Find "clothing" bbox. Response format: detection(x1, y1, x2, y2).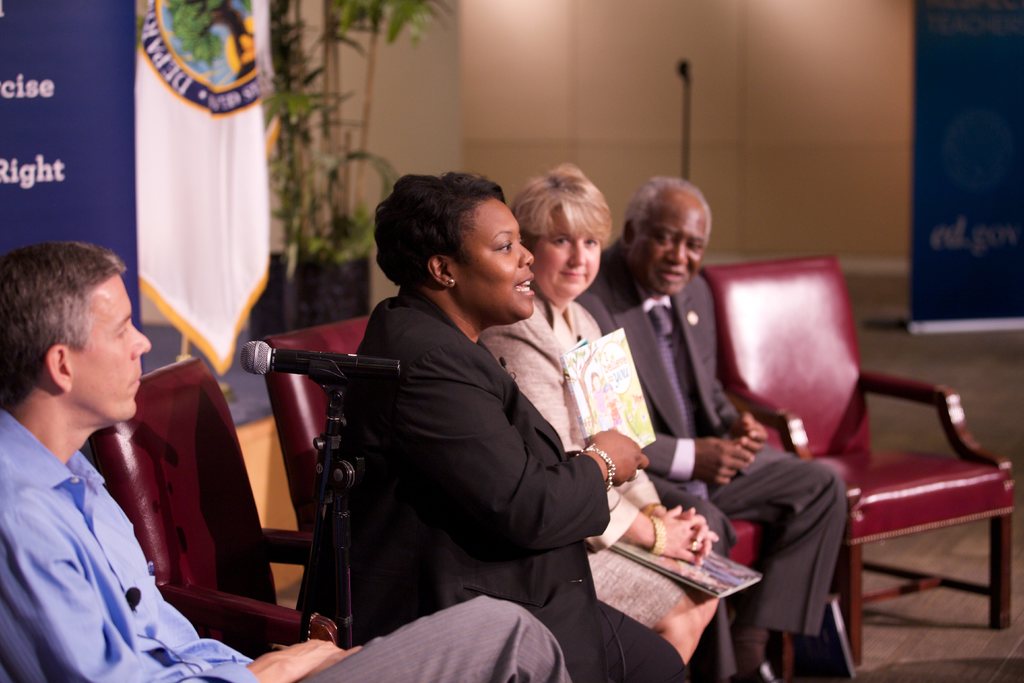
detection(479, 294, 694, 624).
